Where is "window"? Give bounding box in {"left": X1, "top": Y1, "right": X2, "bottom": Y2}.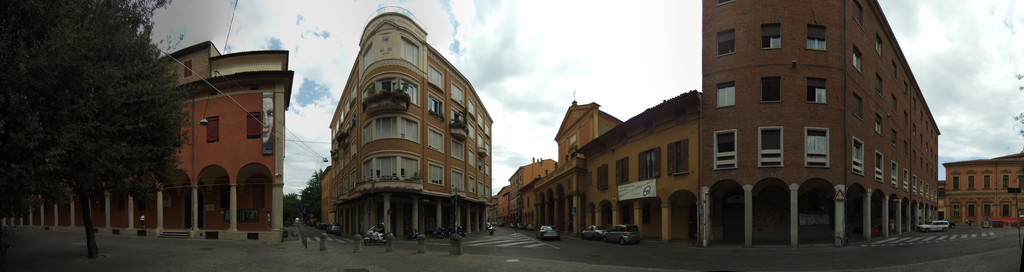
{"left": 904, "top": 142, "right": 909, "bottom": 157}.
